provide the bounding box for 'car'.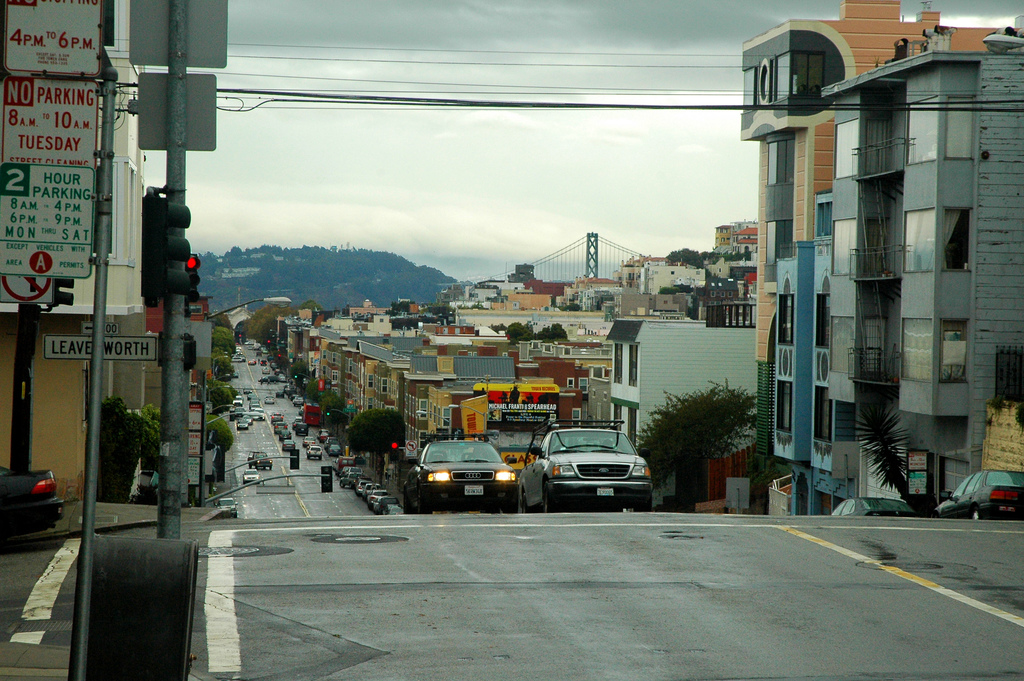
282,431,289,439.
